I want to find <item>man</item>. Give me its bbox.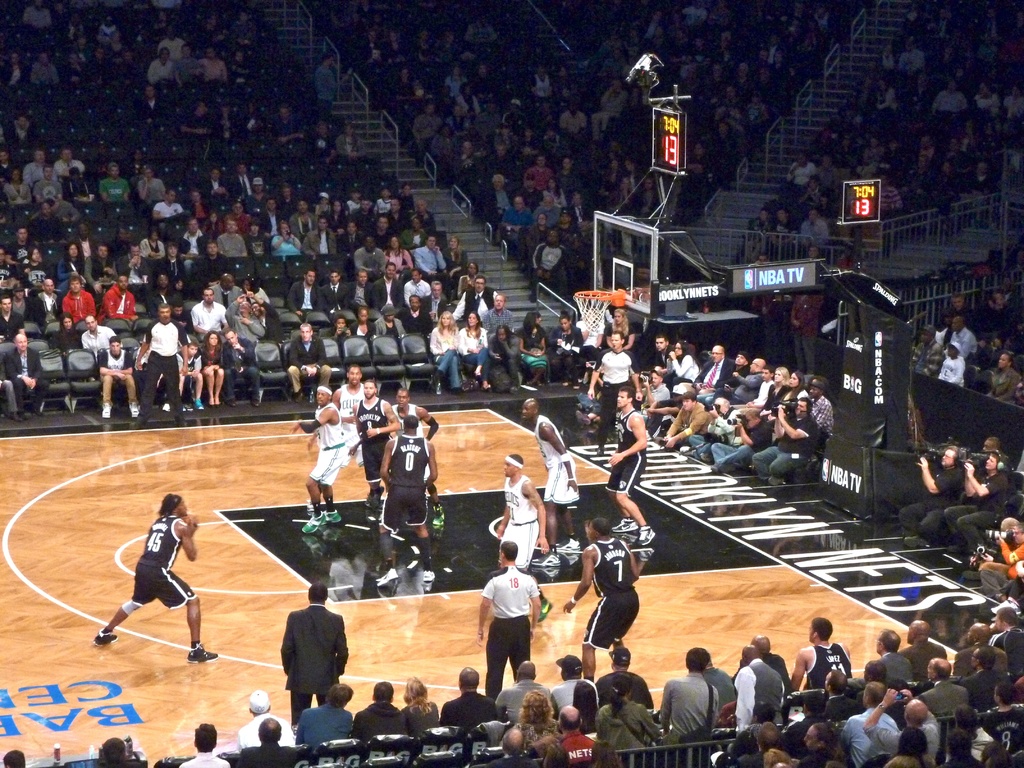
[left=292, top=681, right=351, bottom=743].
